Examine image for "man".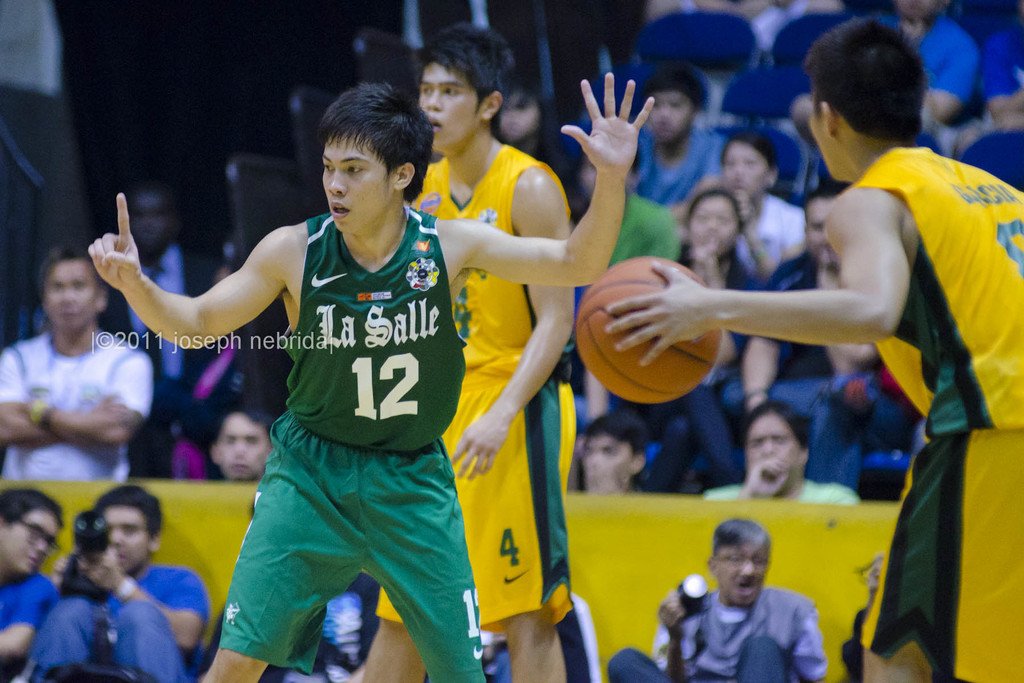
Examination result: 635, 63, 731, 204.
